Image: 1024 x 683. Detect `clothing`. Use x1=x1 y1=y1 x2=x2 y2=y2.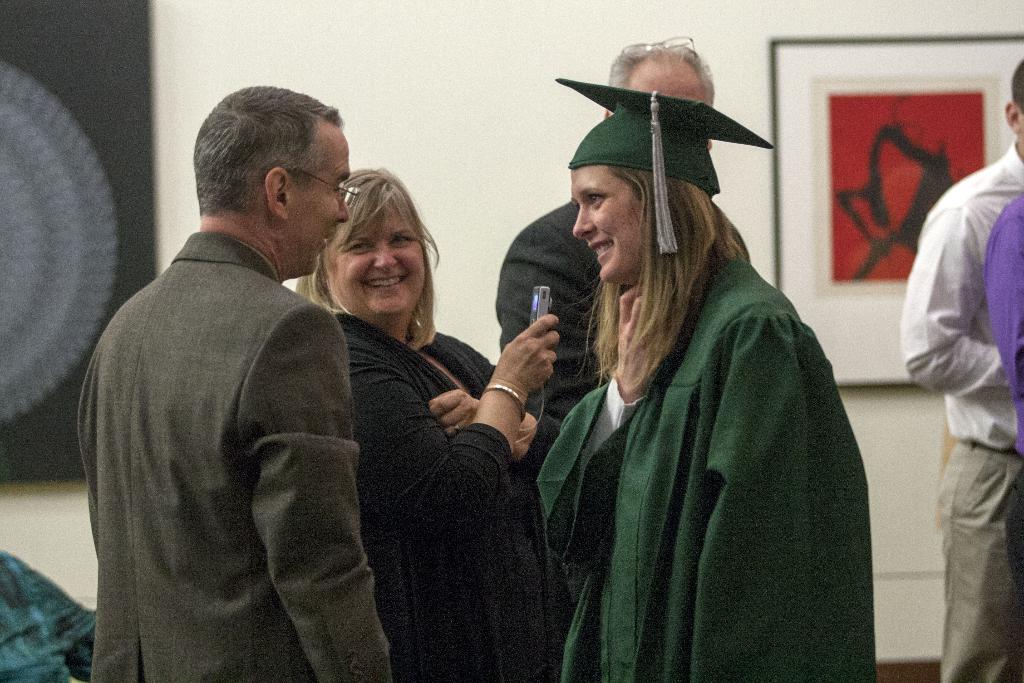
x1=897 y1=142 x2=1023 y2=682.
